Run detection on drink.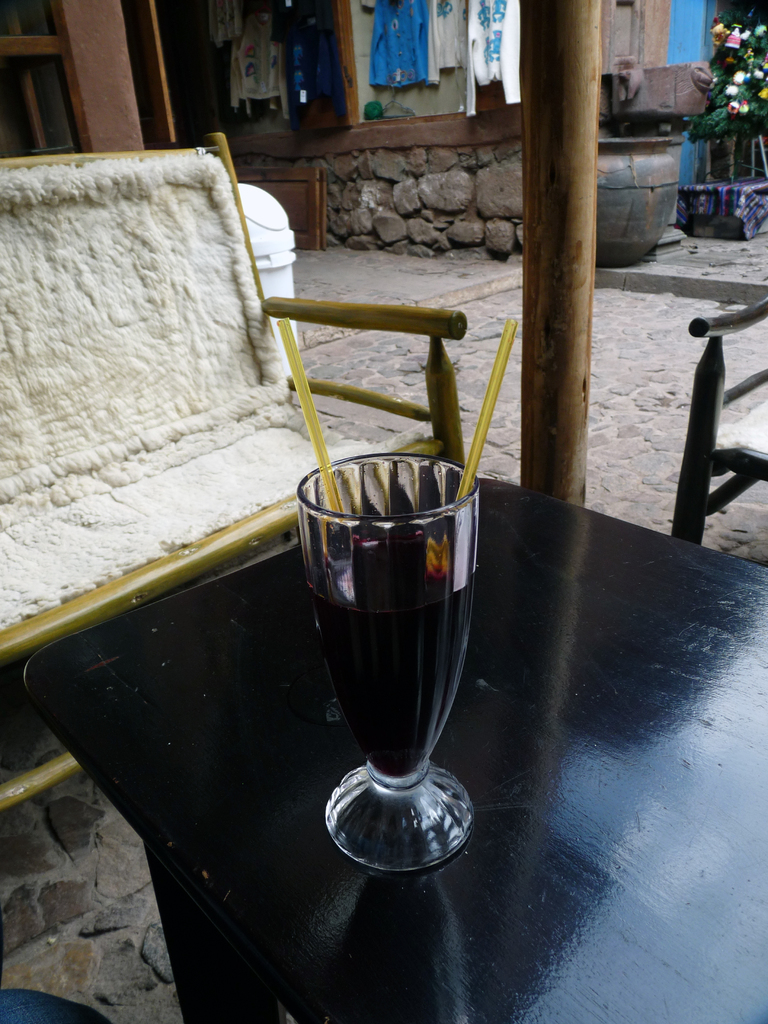
Result: locate(314, 455, 502, 887).
